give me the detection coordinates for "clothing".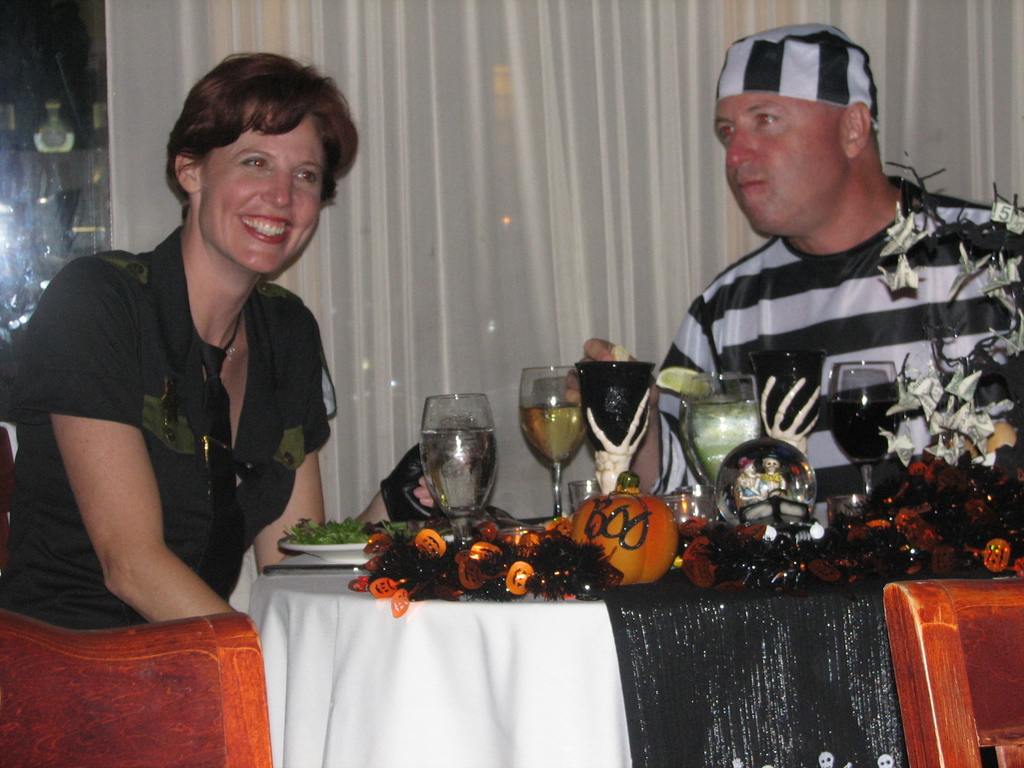
region(648, 173, 1023, 525).
